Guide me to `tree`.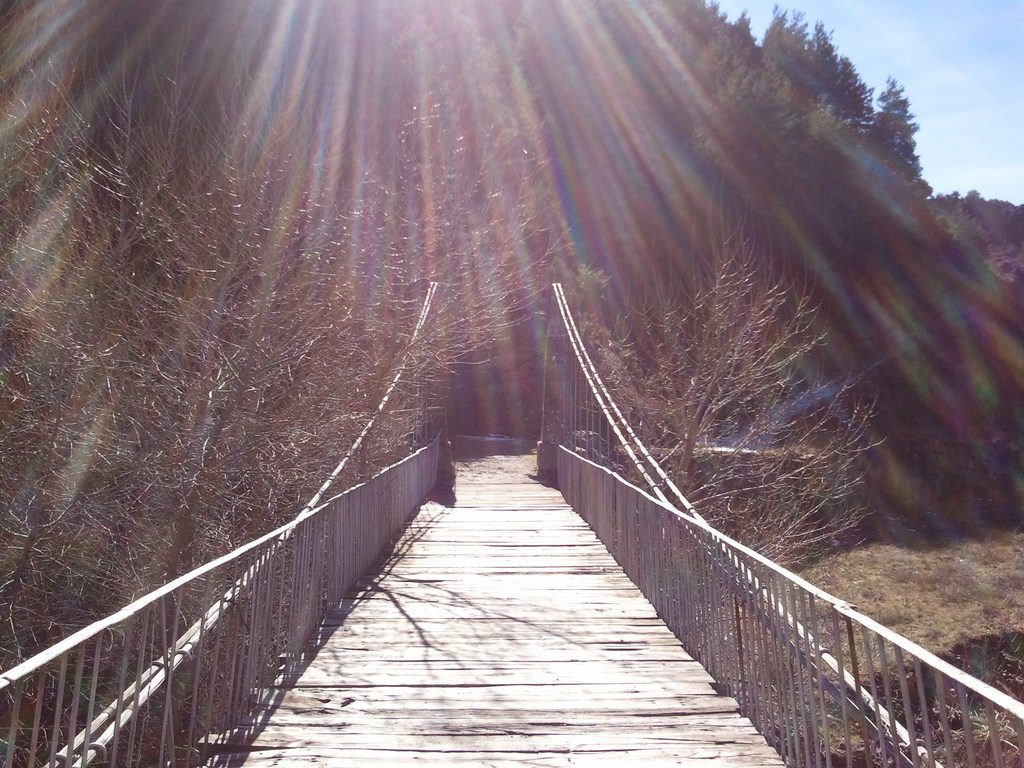
Guidance: rect(540, 184, 887, 572).
